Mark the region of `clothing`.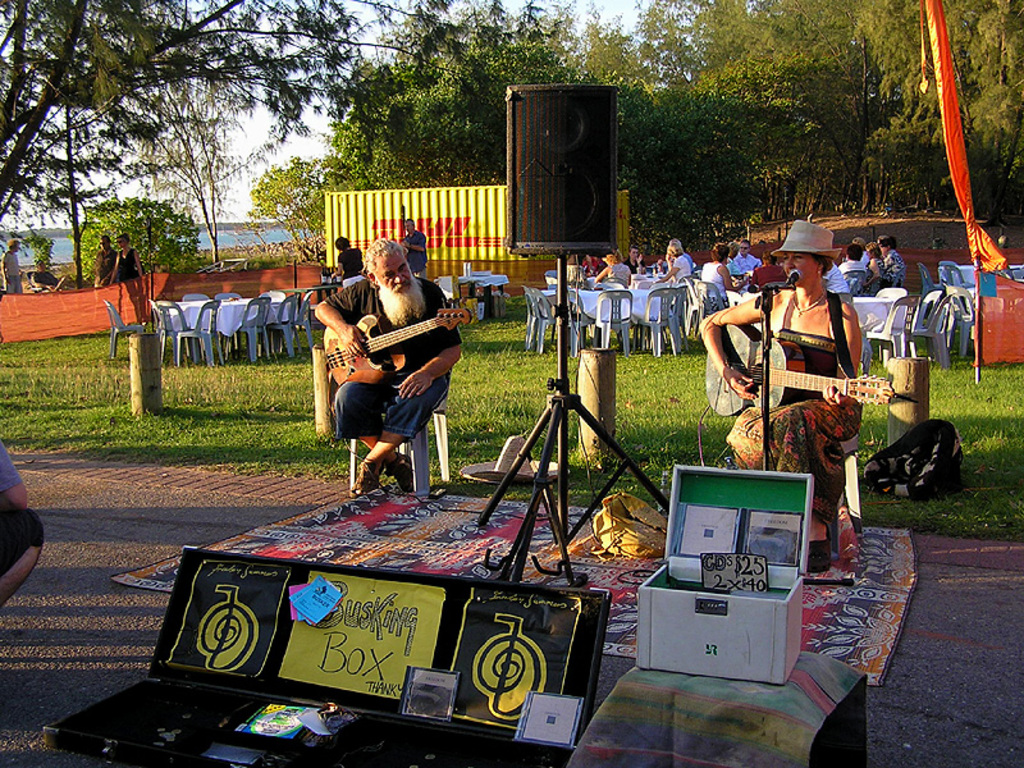
Region: x1=728 y1=329 x2=861 y2=521.
